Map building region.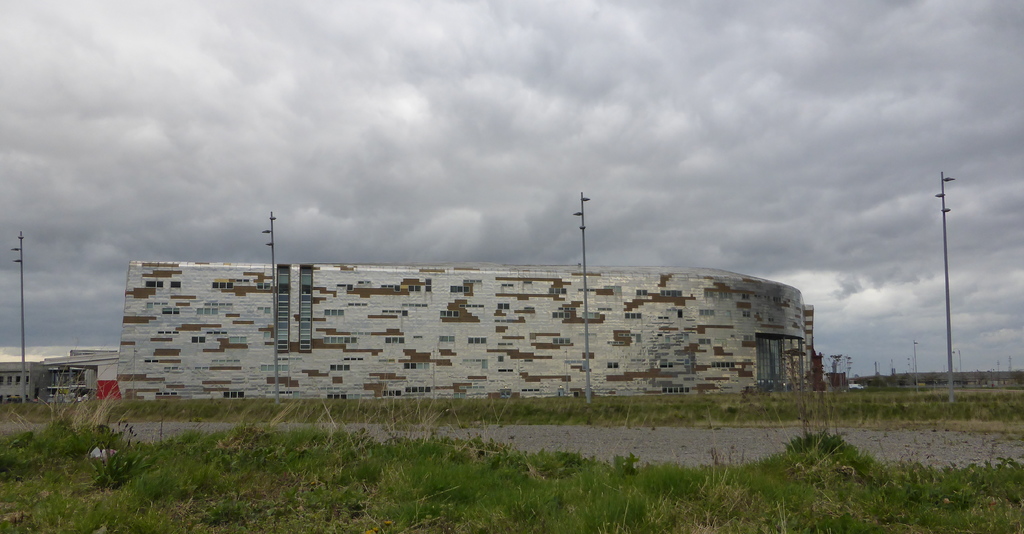
Mapped to bbox=[0, 363, 58, 403].
